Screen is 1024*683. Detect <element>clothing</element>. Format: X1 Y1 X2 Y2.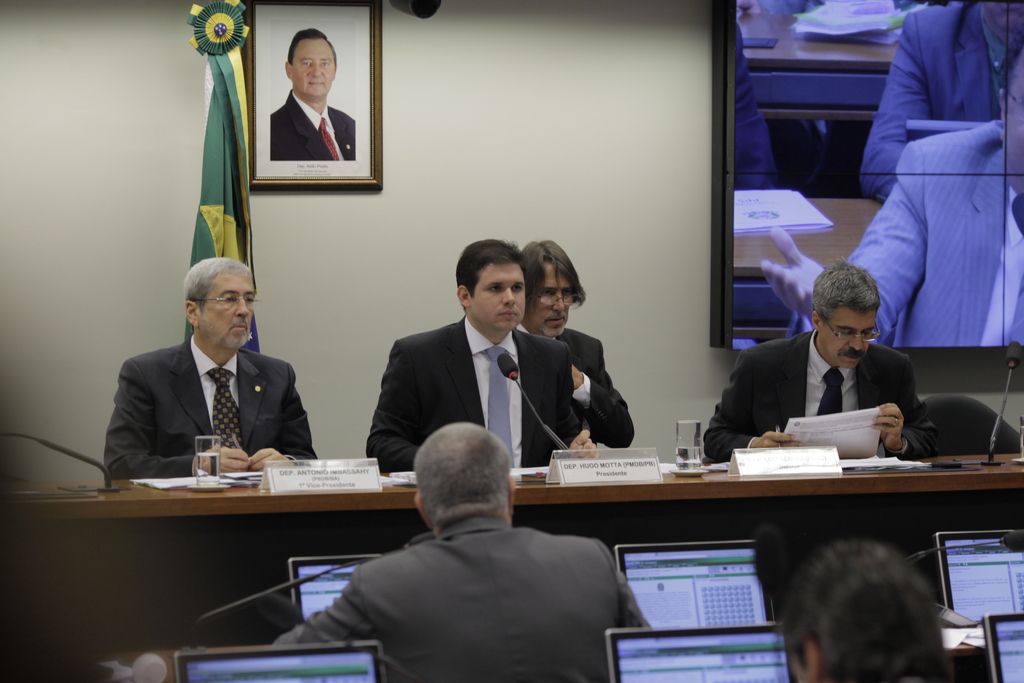
299 466 641 671.
